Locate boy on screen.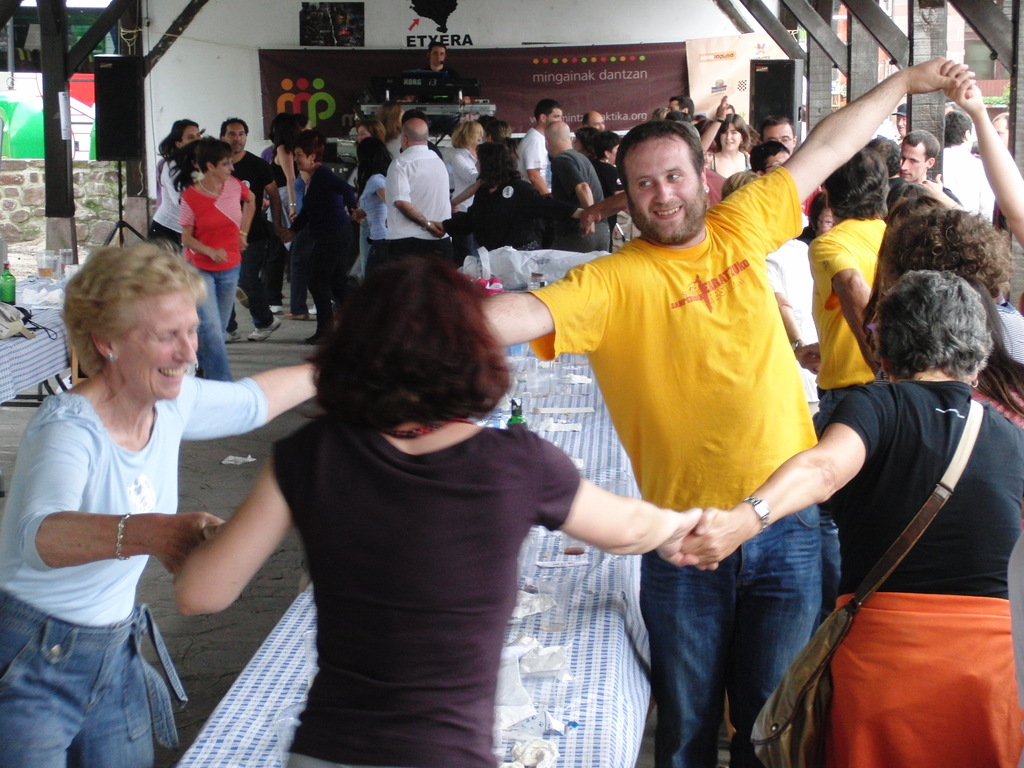
On screen at bbox=[474, 56, 959, 767].
